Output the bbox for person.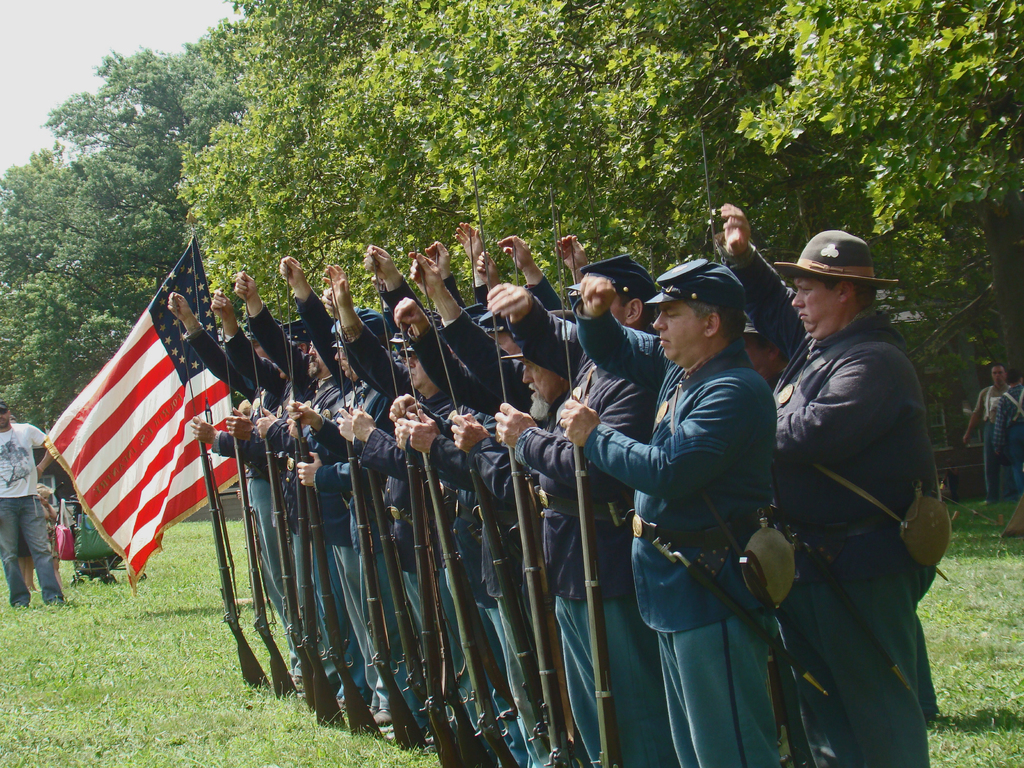
[0,398,64,607].
